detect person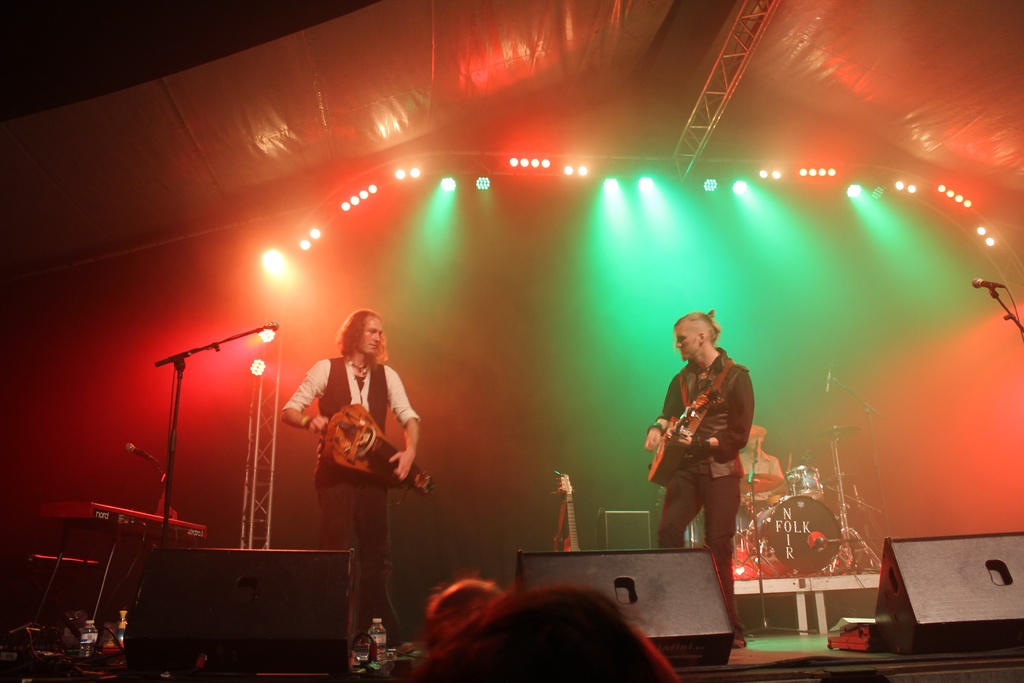
[x1=407, y1=578, x2=687, y2=682]
